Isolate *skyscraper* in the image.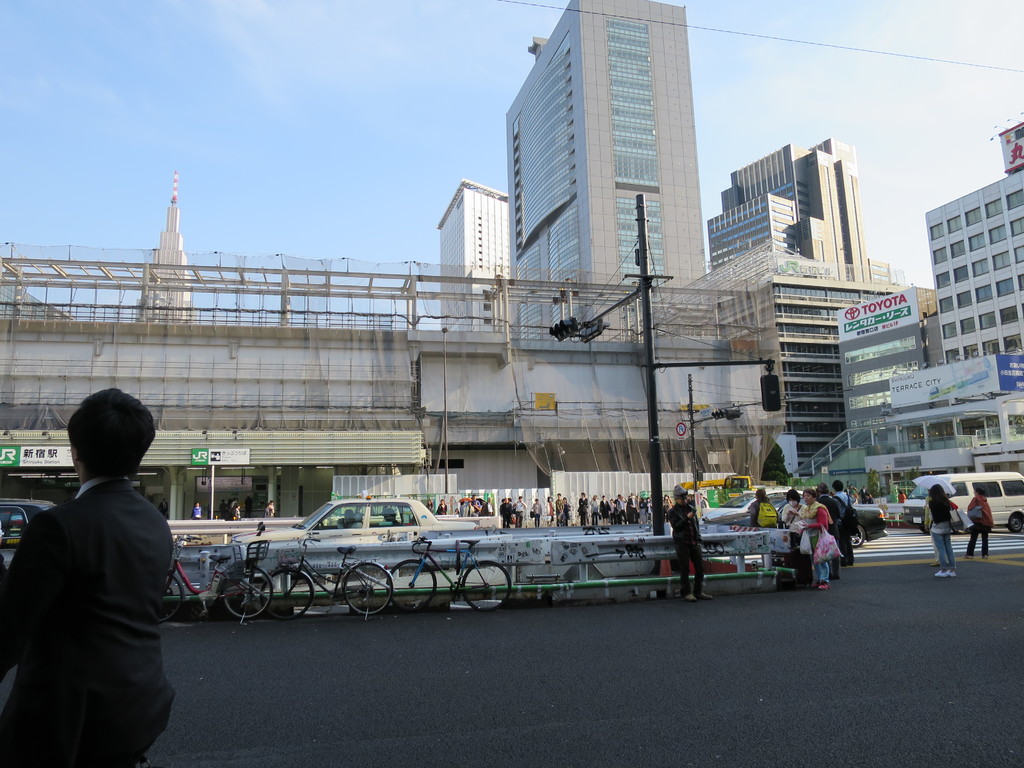
Isolated region: [left=501, top=0, right=716, bottom=528].
